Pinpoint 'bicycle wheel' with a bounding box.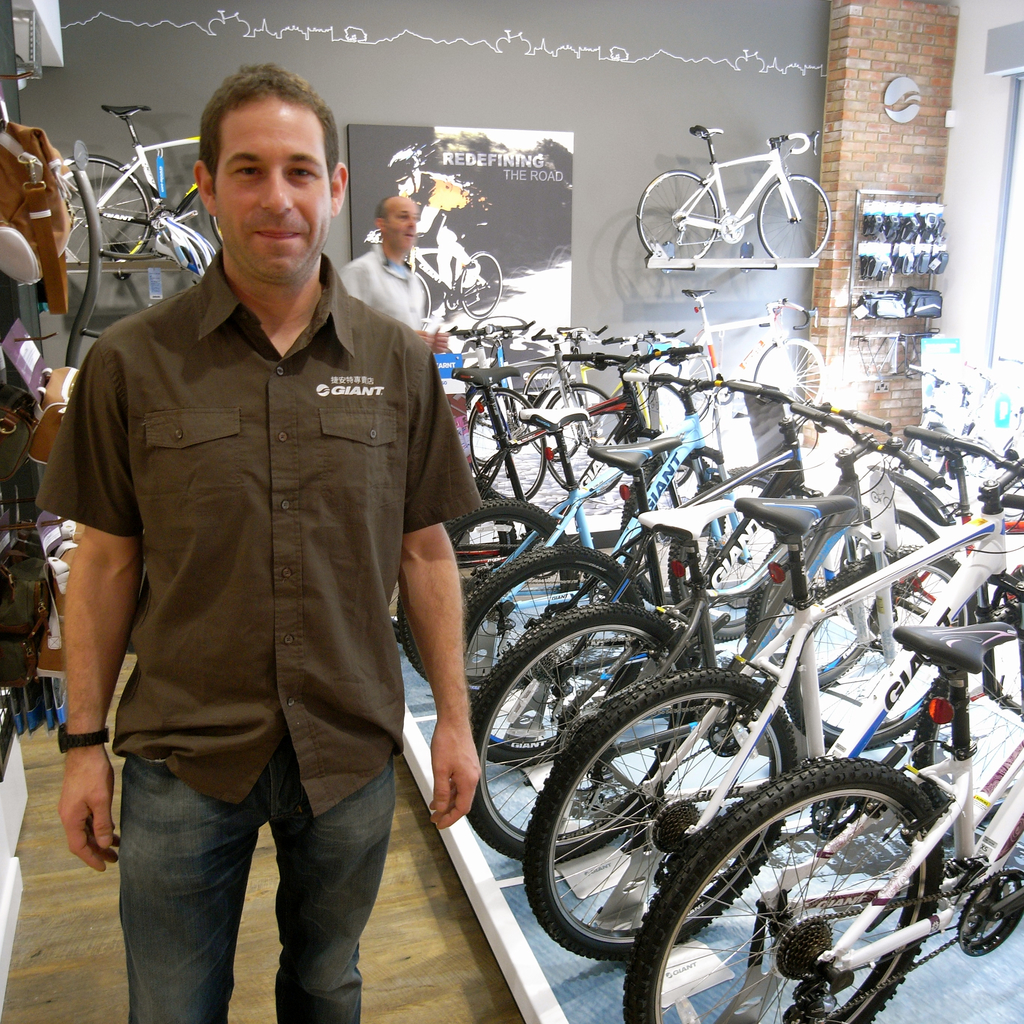
x1=624, y1=449, x2=721, y2=610.
